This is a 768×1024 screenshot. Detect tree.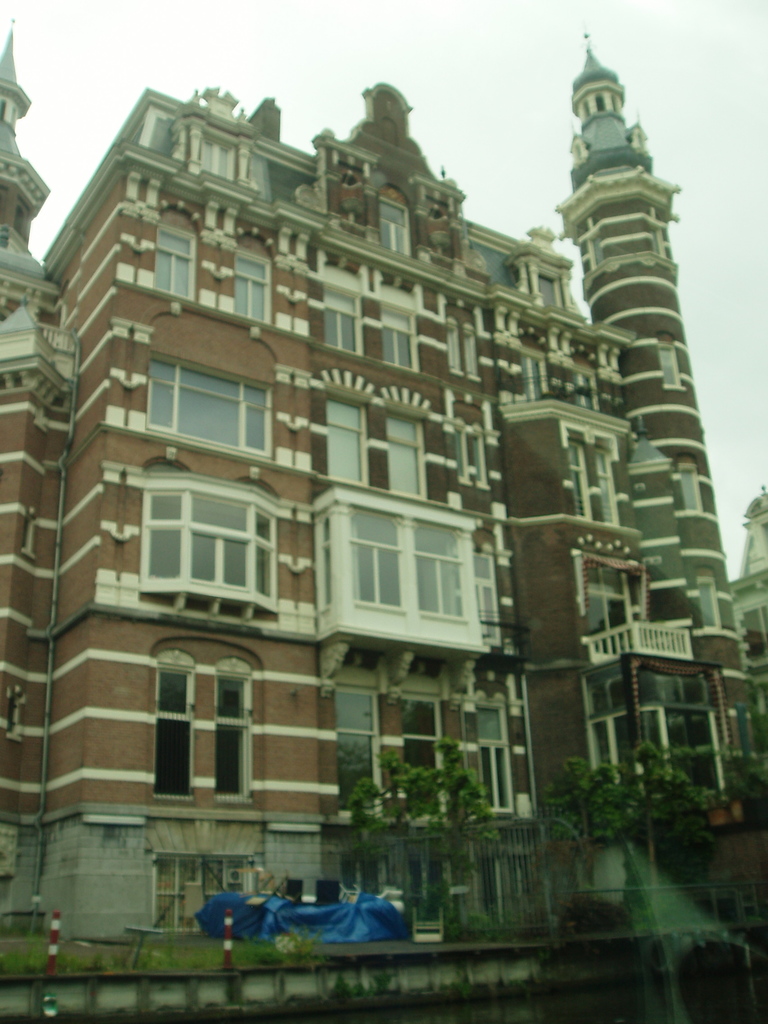
[538,751,737,839].
